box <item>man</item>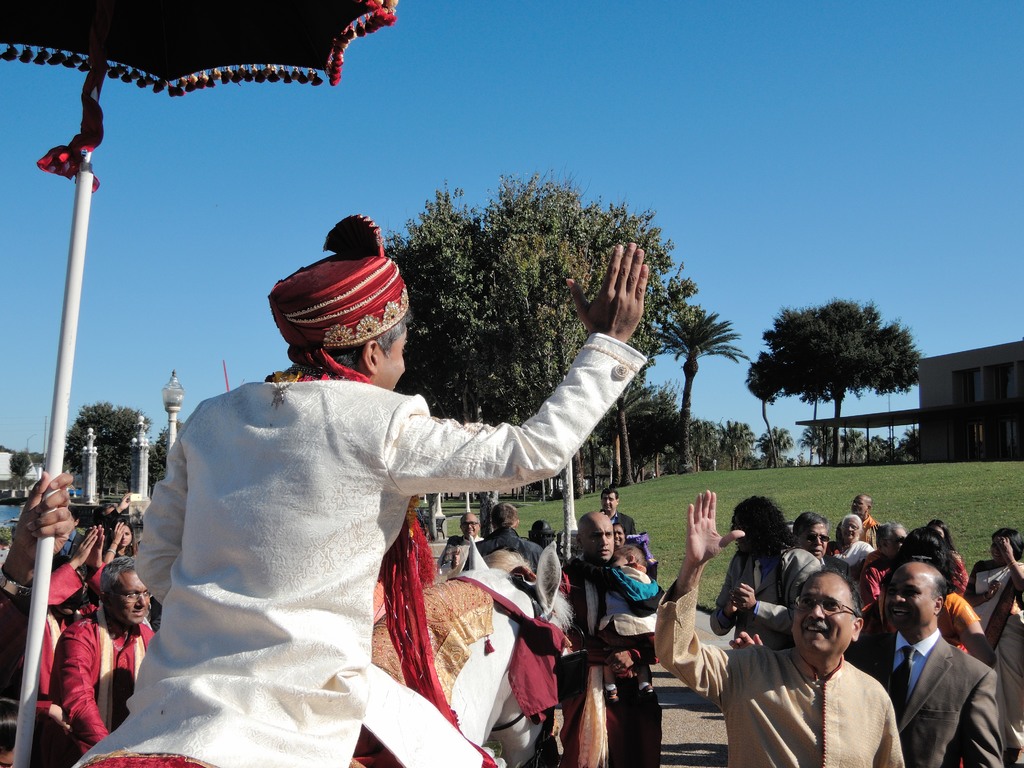
<box>850,492,876,547</box>
